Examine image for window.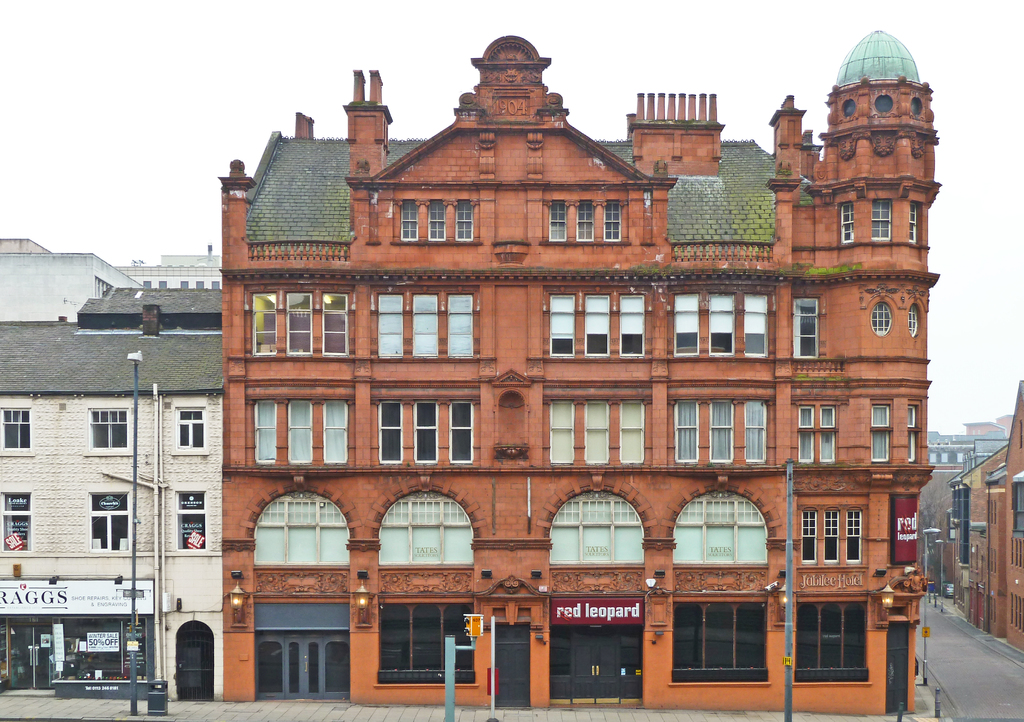
Examination result: region(605, 200, 621, 241).
